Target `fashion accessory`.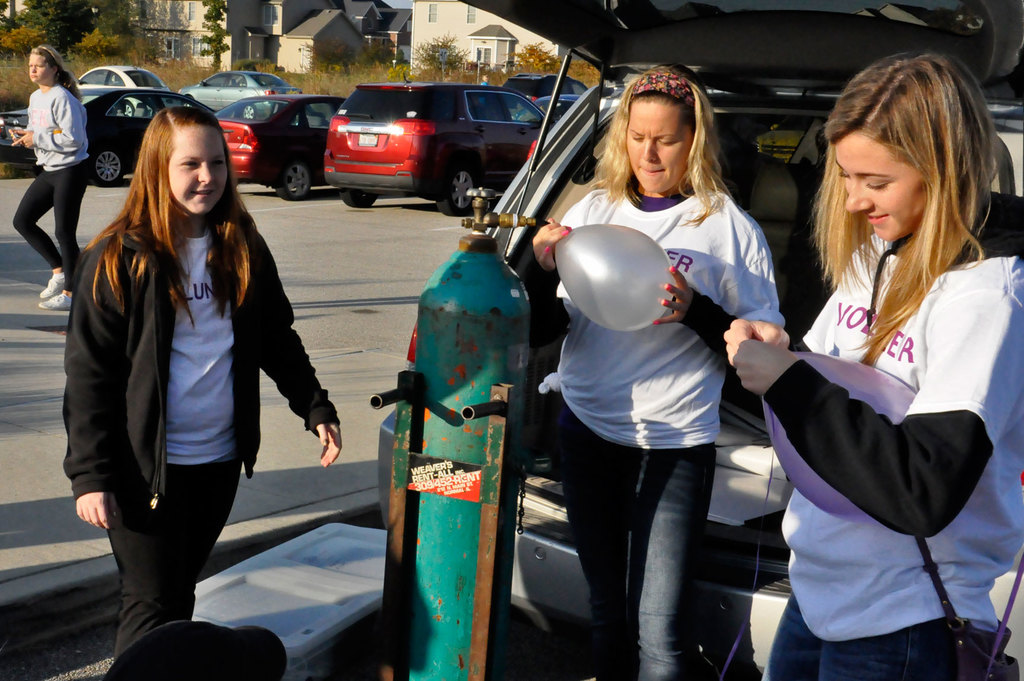
Target region: (915, 539, 1020, 680).
